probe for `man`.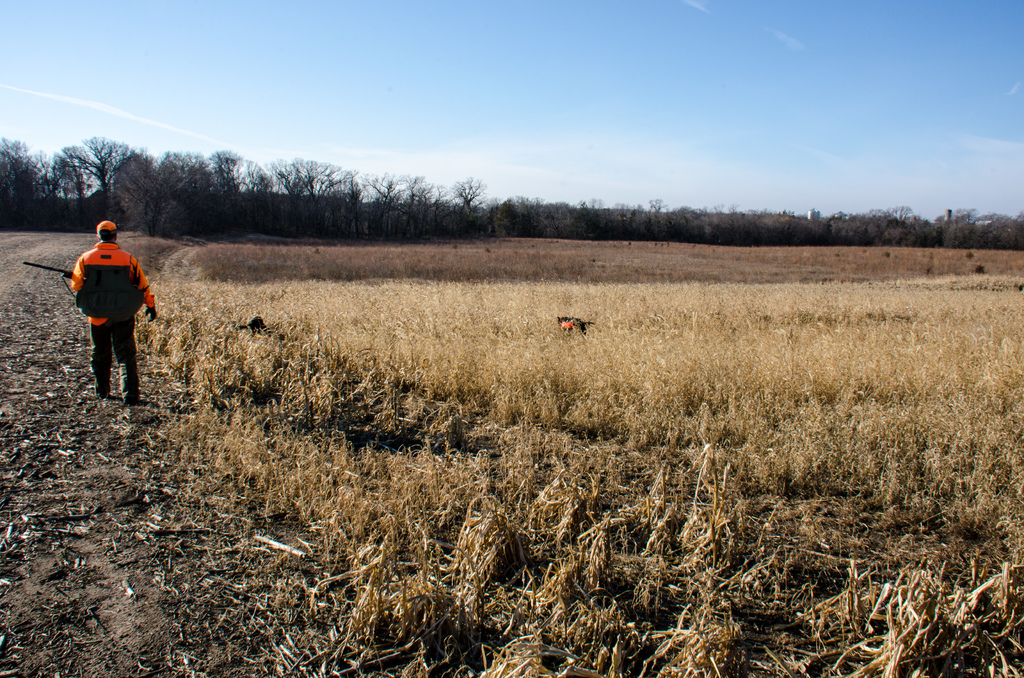
Probe result: box=[55, 222, 146, 406].
